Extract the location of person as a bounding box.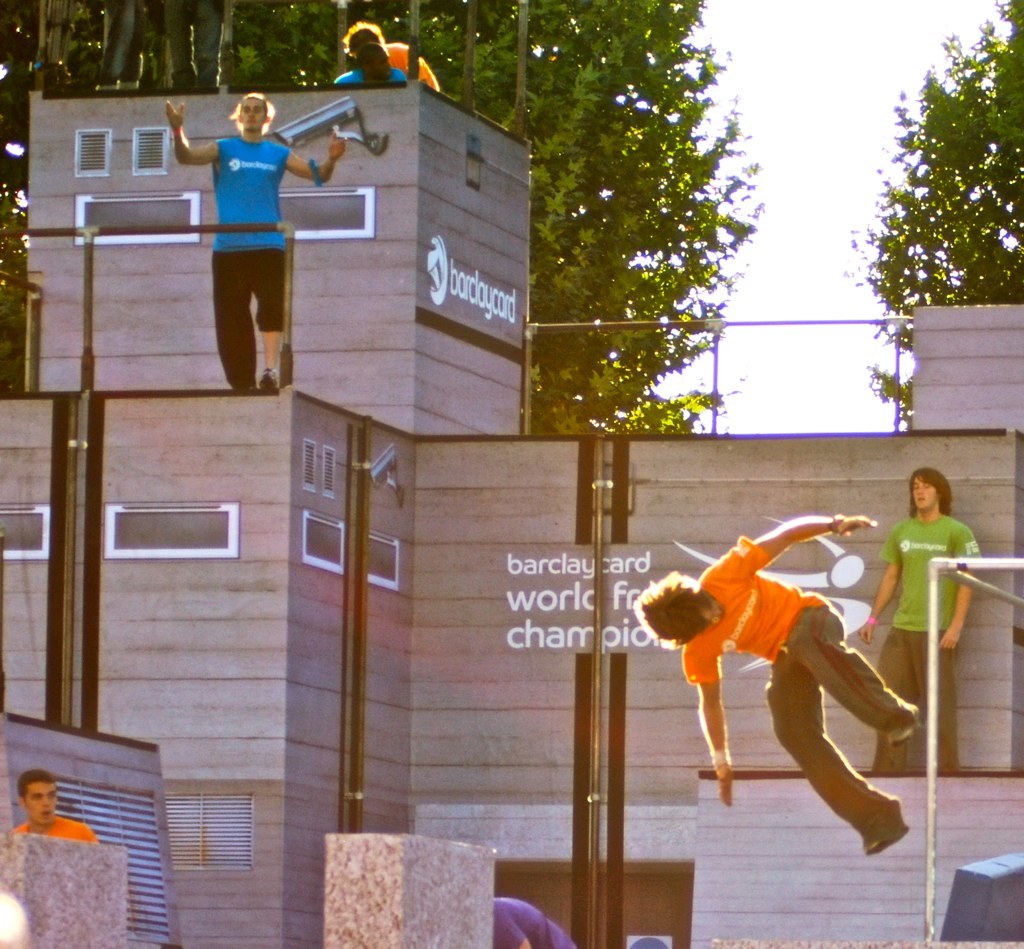
[x1=635, y1=511, x2=924, y2=857].
